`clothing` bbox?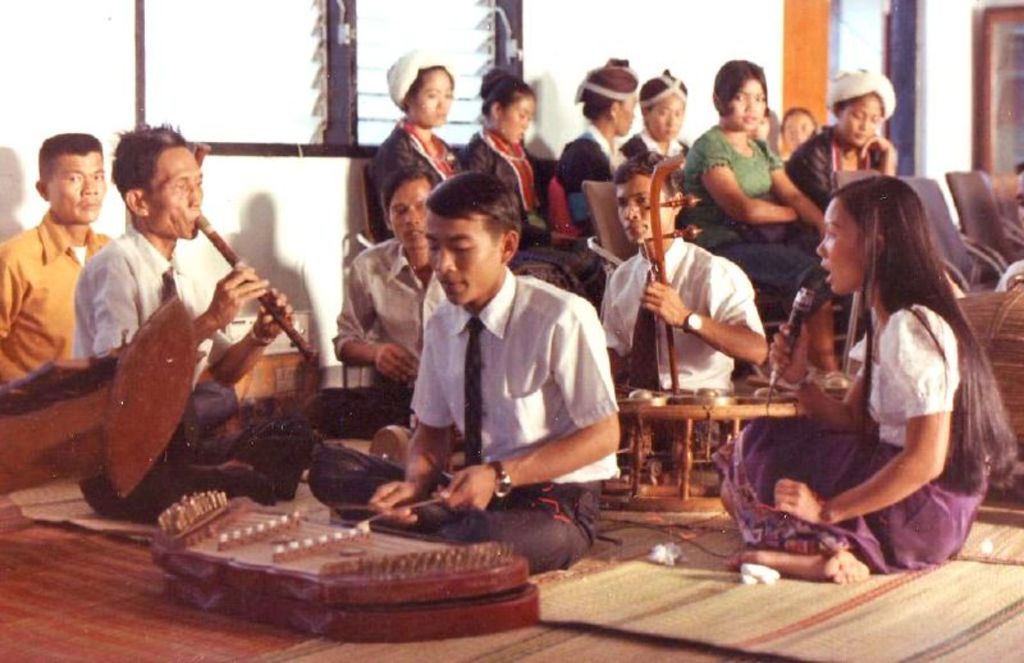
[x1=598, y1=232, x2=771, y2=395]
